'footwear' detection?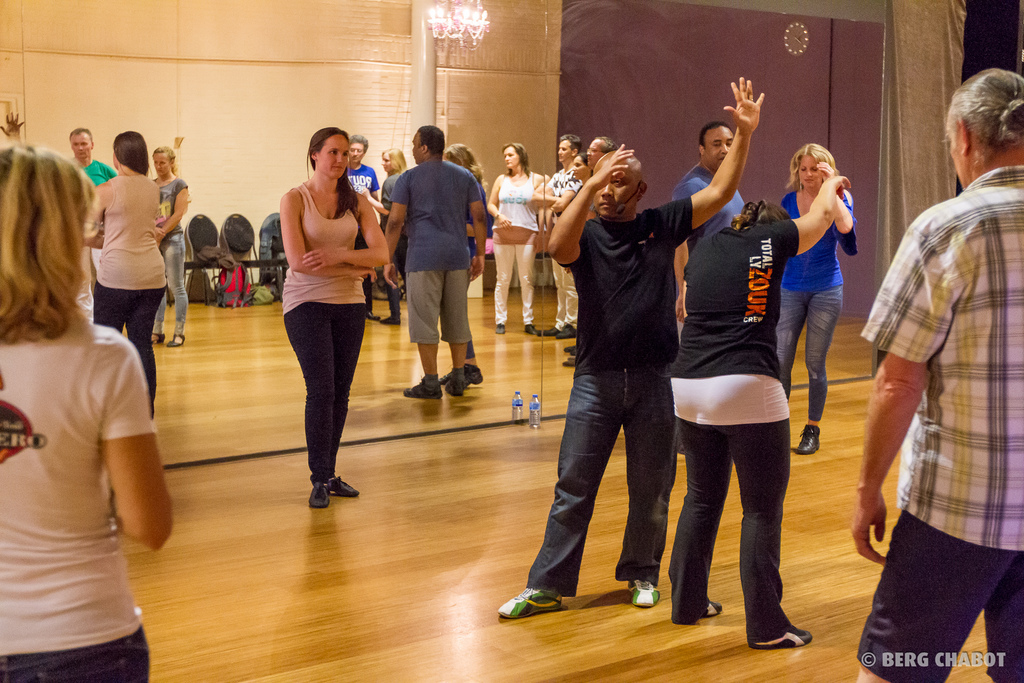
<region>309, 480, 326, 508</region>
